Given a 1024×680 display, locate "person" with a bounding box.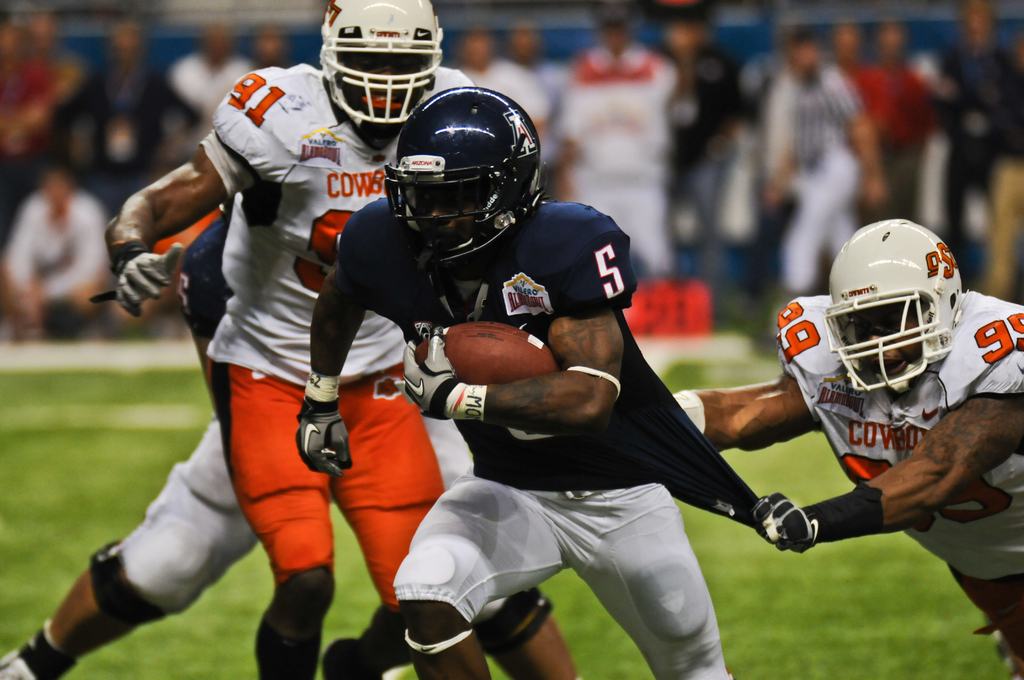
Located: l=824, t=0, r=938, b=298.
